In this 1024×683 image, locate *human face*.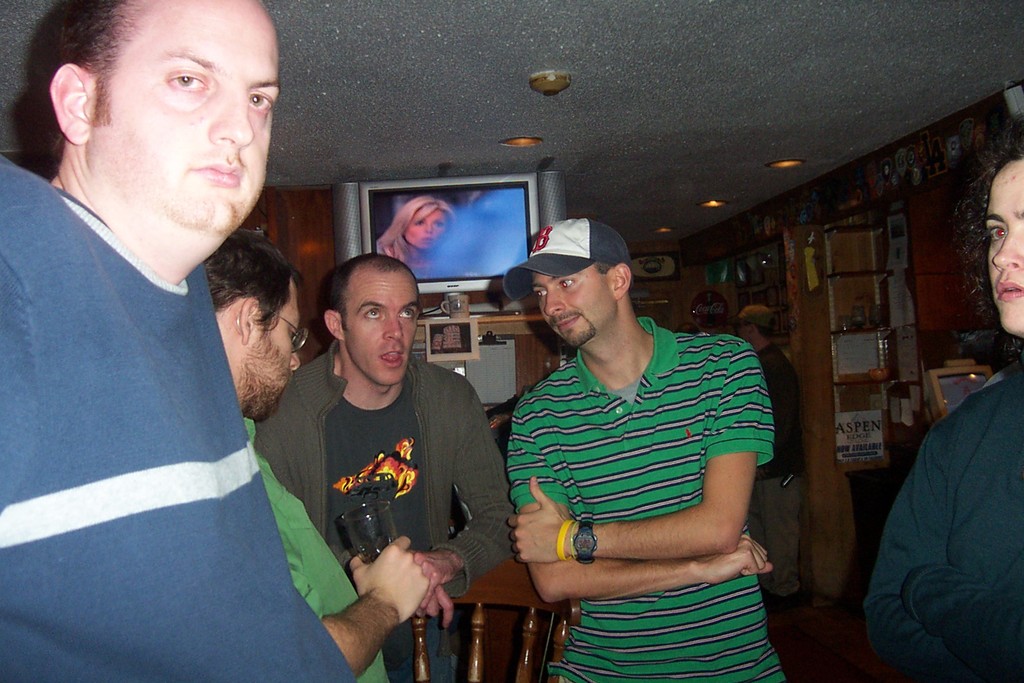
Bounding box: {"x1": 404, "y1": 210, "x2": 446, "y2": 248}.
